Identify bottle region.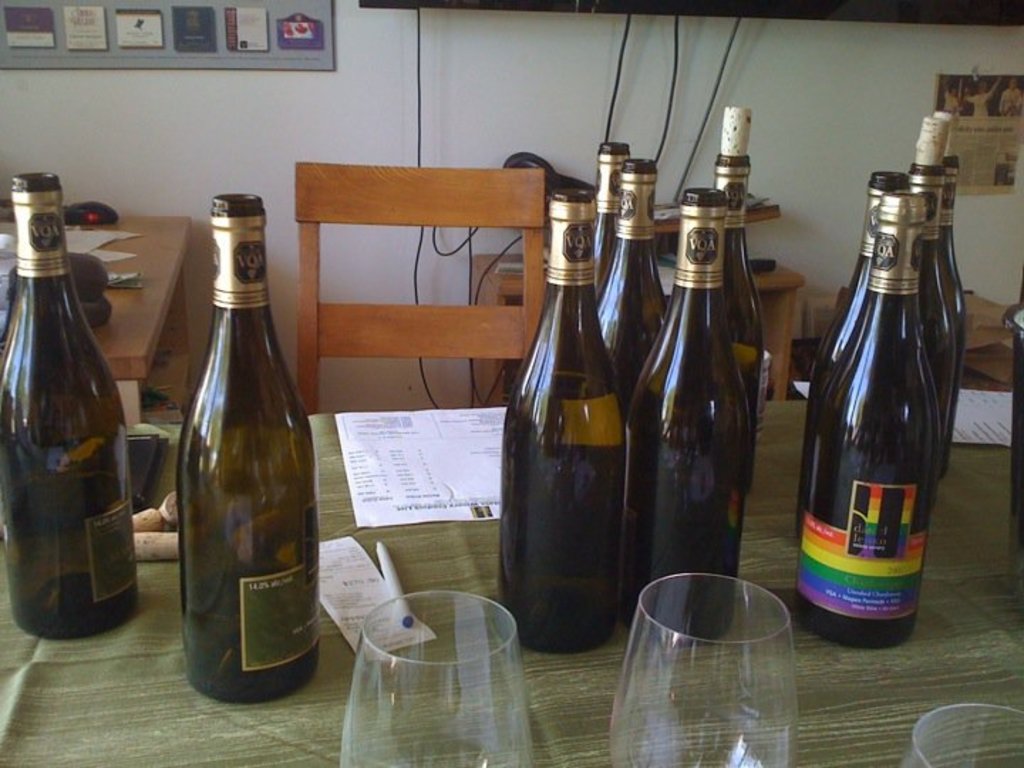
Region: select_region(695, 149, 774, 486).
